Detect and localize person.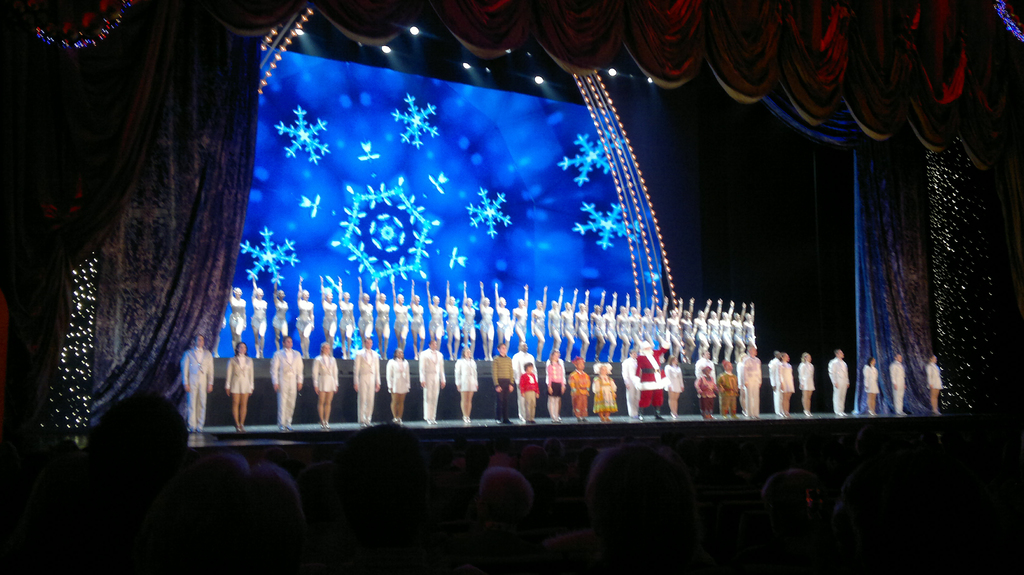
Localized at [left=860, top=353, right=881, bottom=417].
